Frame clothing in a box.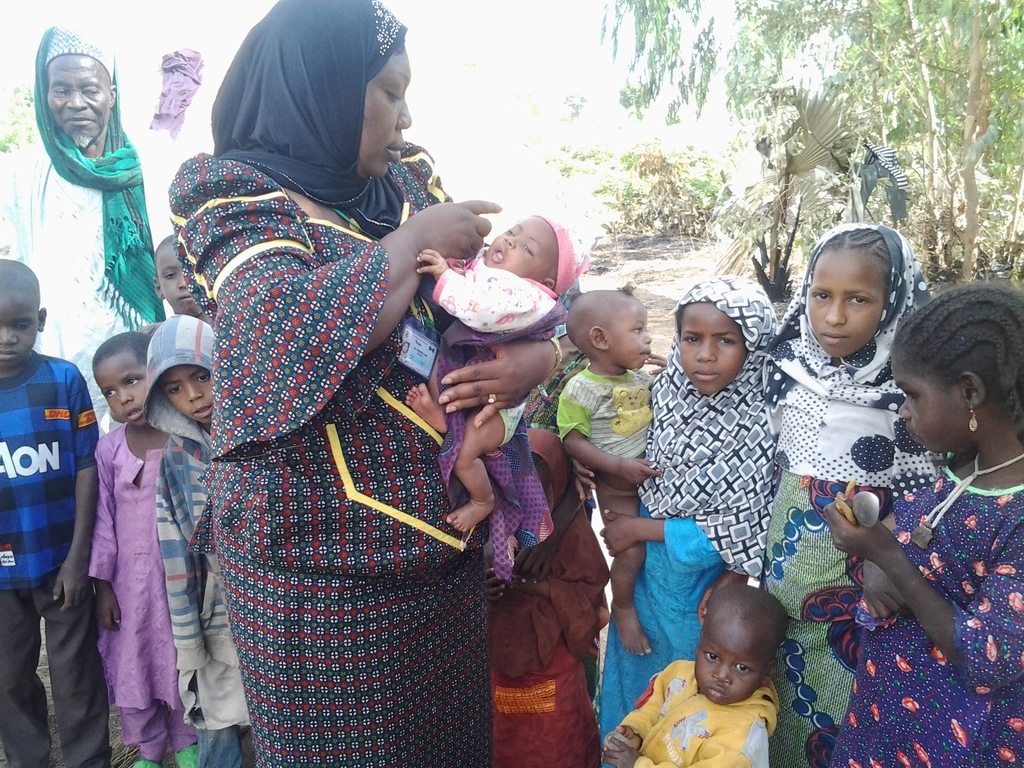
(x1=527, y1=278, x2=595, y2=431).
